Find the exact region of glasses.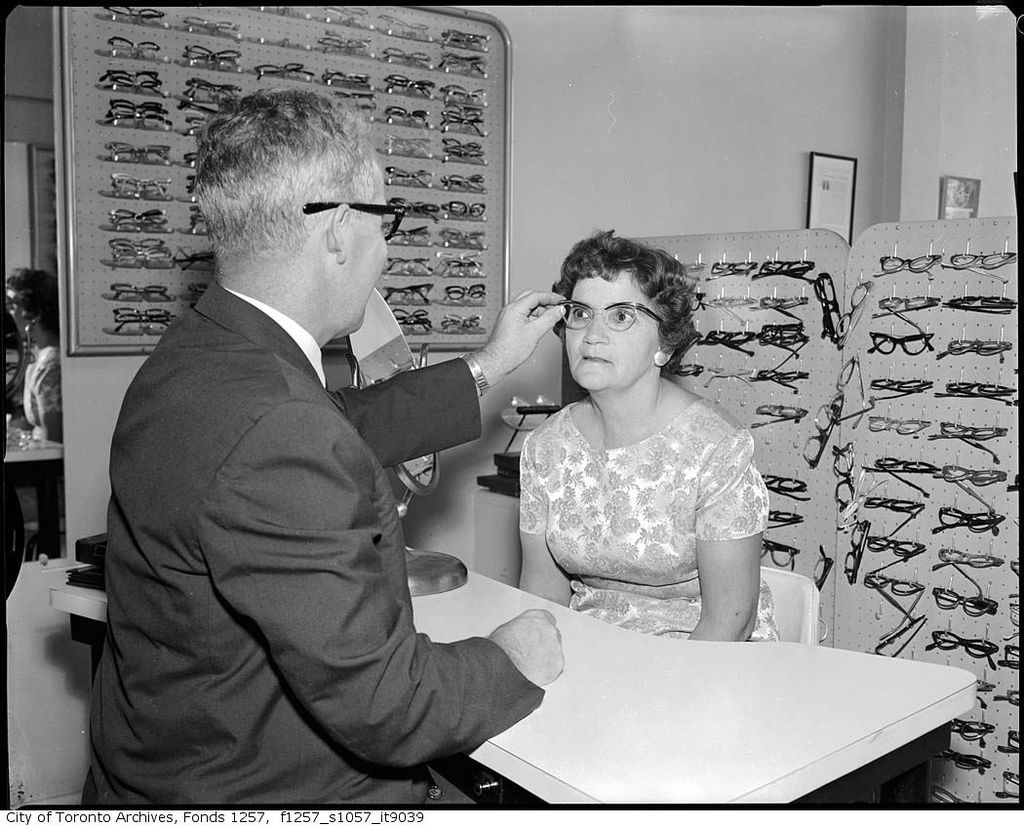
Exact region: x1=380, y1=282, x2=433, y2=304.
